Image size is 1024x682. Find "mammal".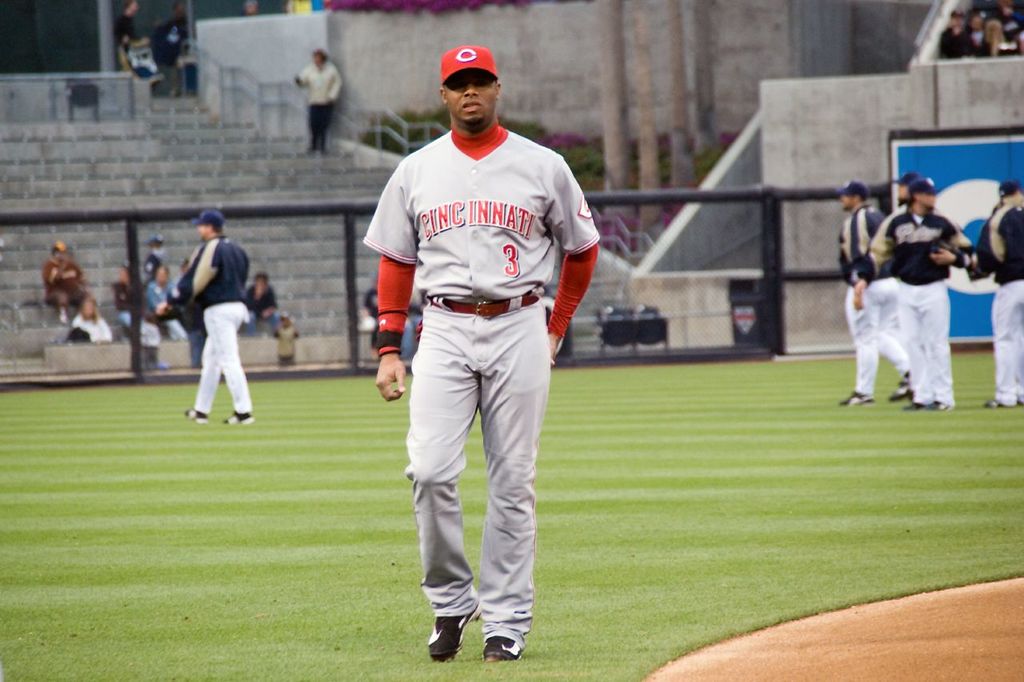
x1=68, y1=293, x2=107, y2=341.
